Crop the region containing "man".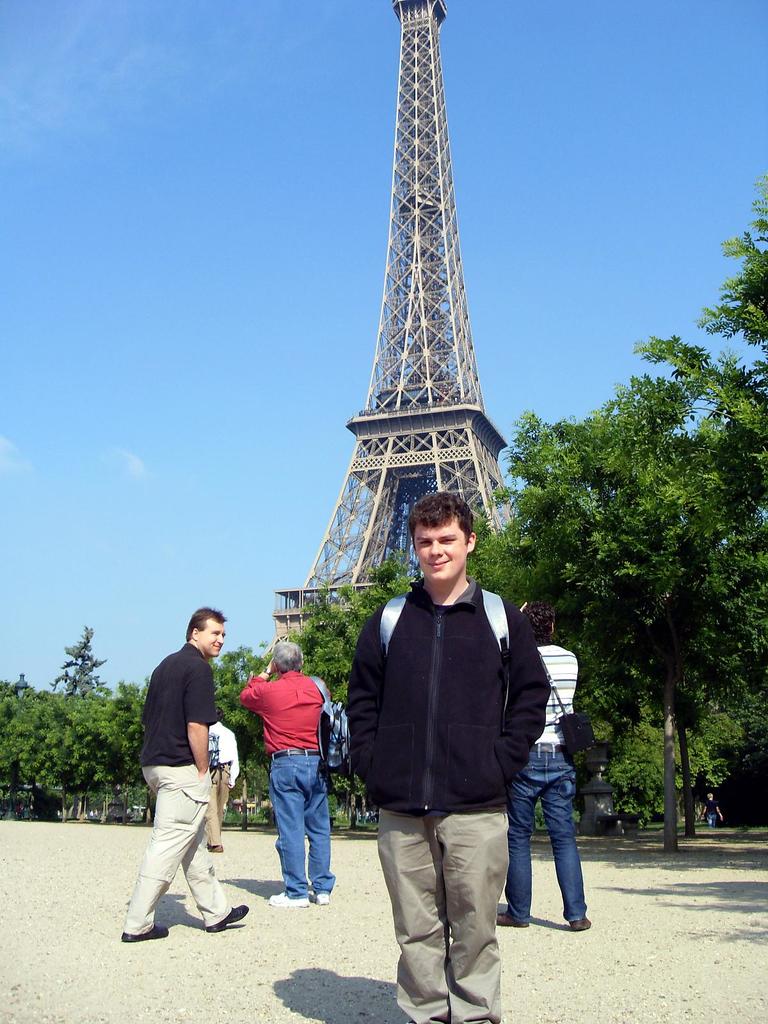
Crop region: BBox(198, 705, 245, 858).
